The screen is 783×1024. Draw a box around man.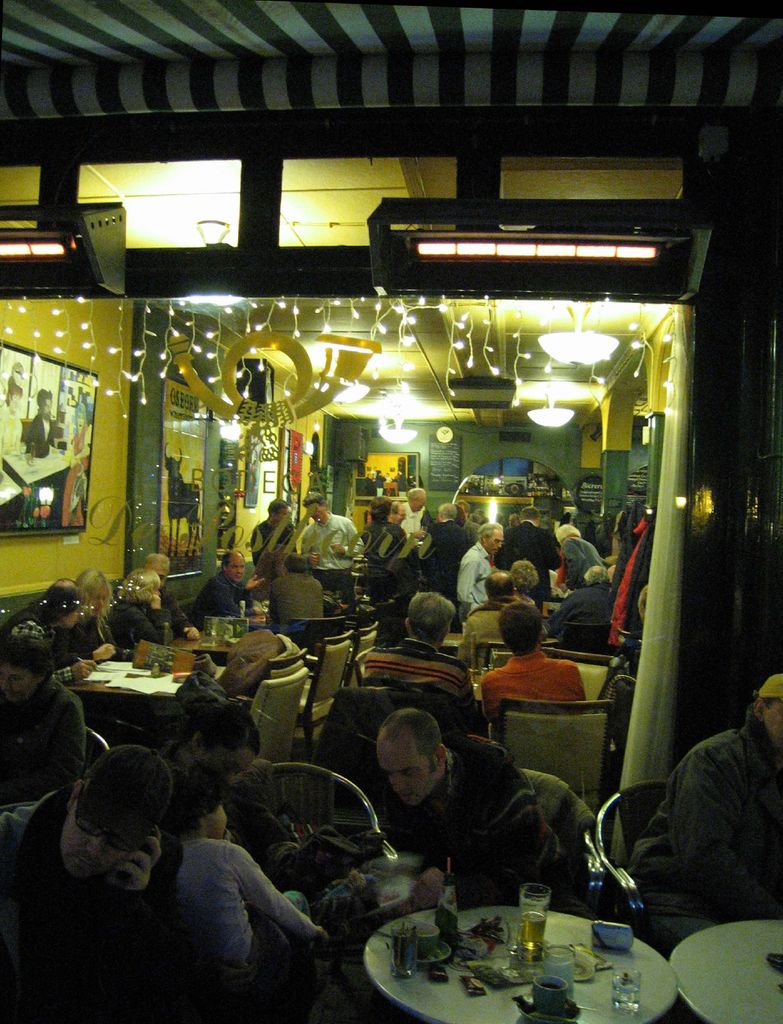
(left=0, top=575, right=98, bottom=675).
